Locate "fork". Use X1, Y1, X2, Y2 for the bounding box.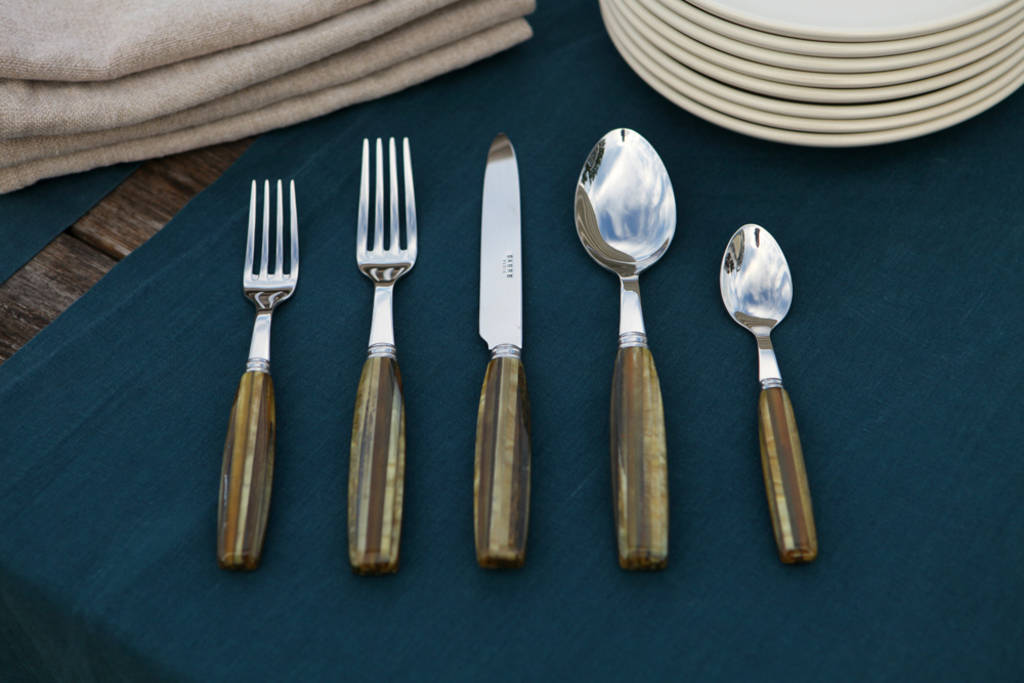
217, 180, 300, 573.
